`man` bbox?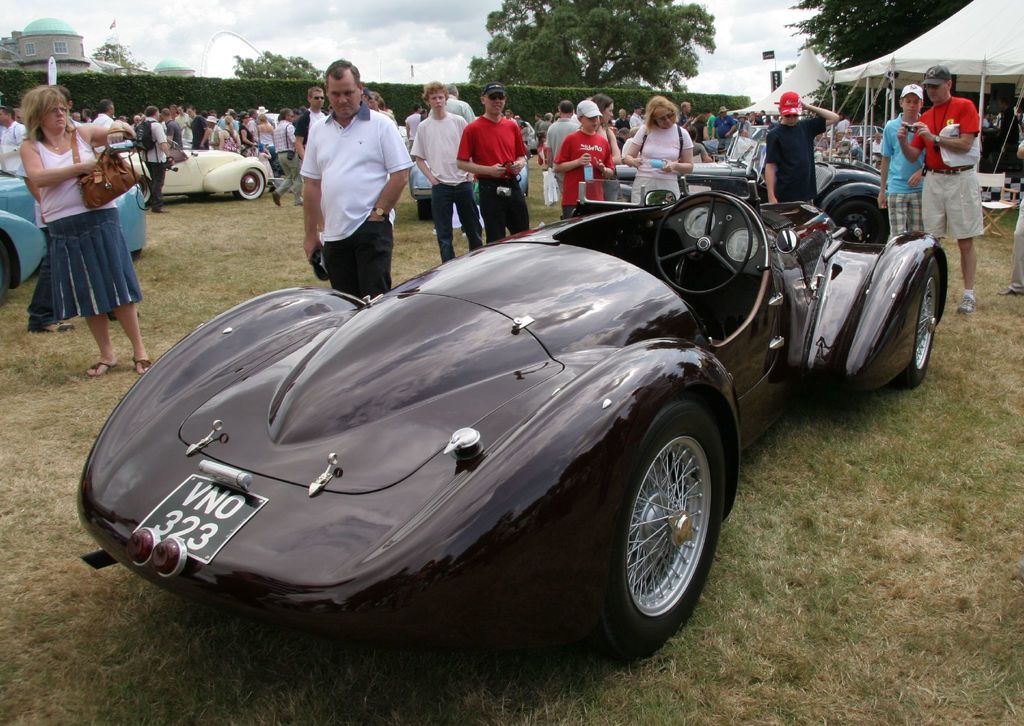
detection(0, 106, 28, 186)
